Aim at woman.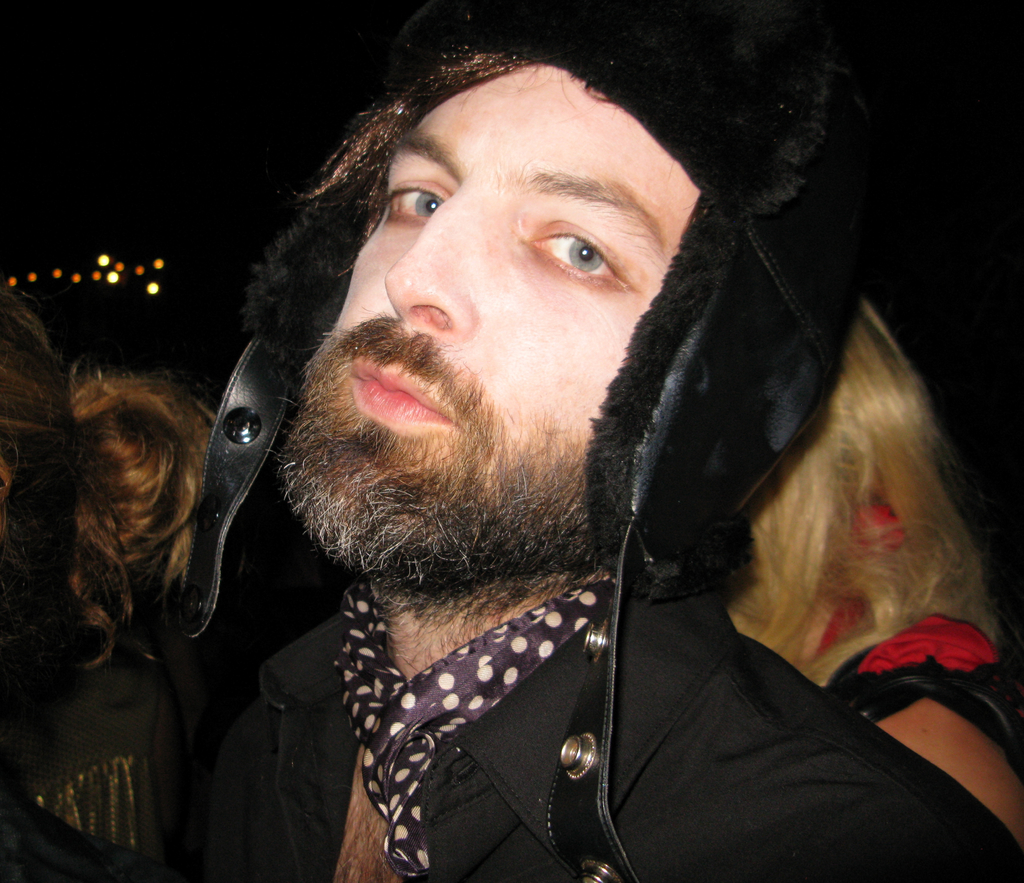
Aimed at <box>723,285,1023,859</box>.
